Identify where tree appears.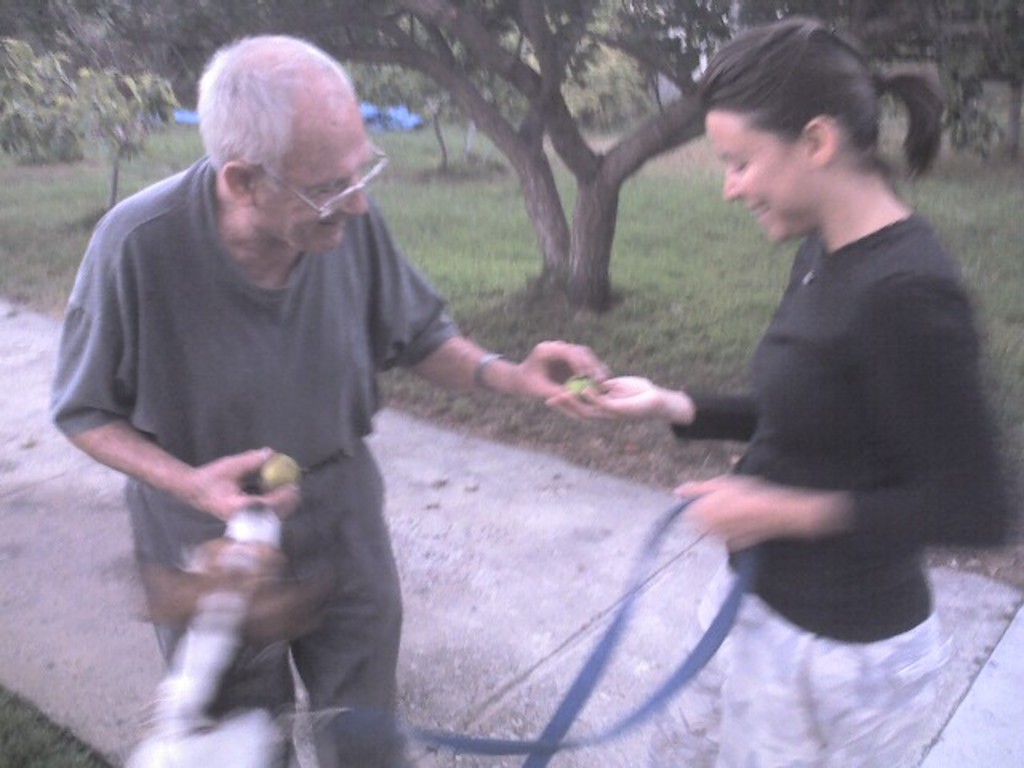
Appears at [0, 0, 1022, 320].
